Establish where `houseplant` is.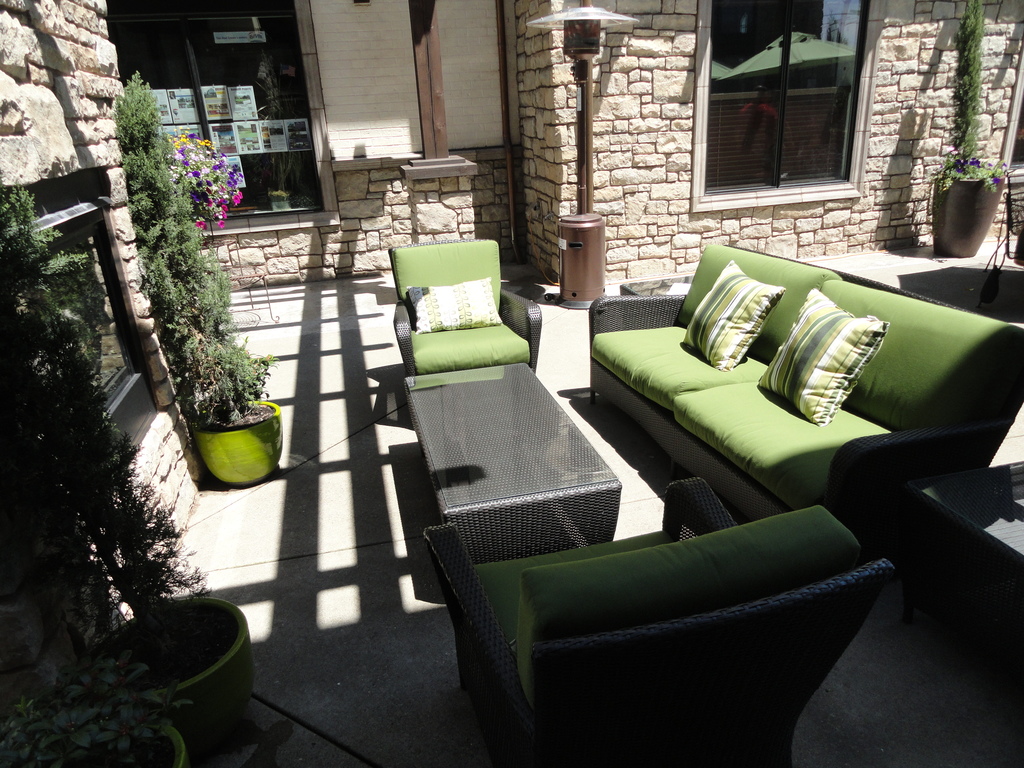
Established at rect(0, 365, 200, 767).
